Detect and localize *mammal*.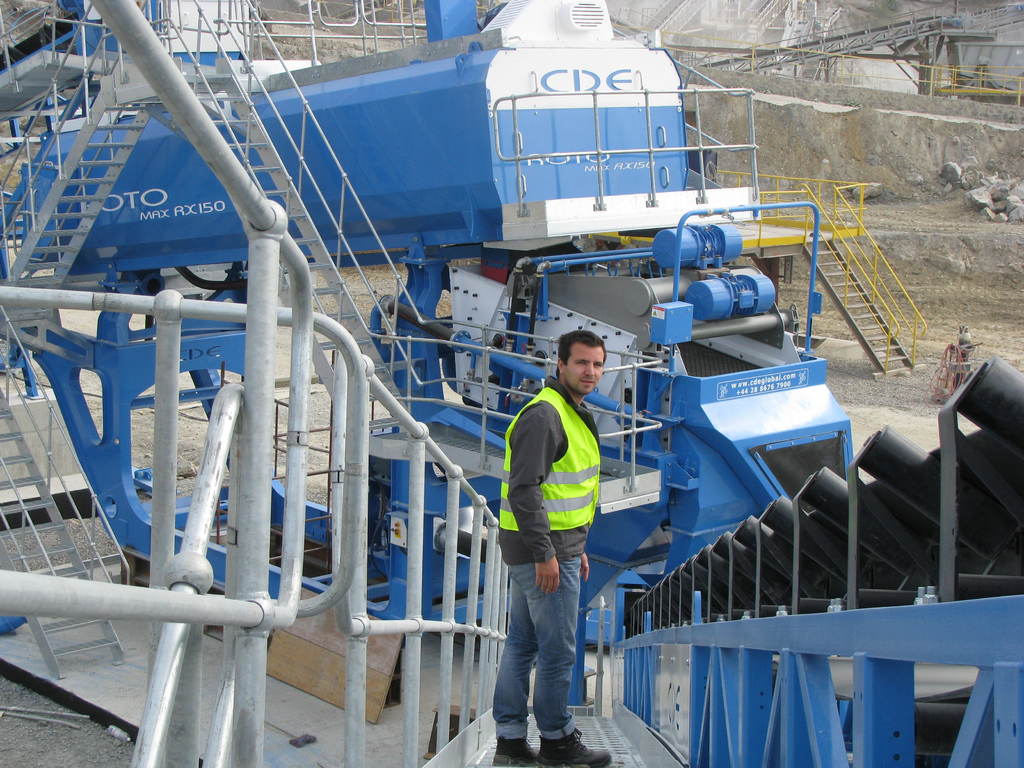
Localized at (x1=483, y1=350, x2=613, y2=723).
